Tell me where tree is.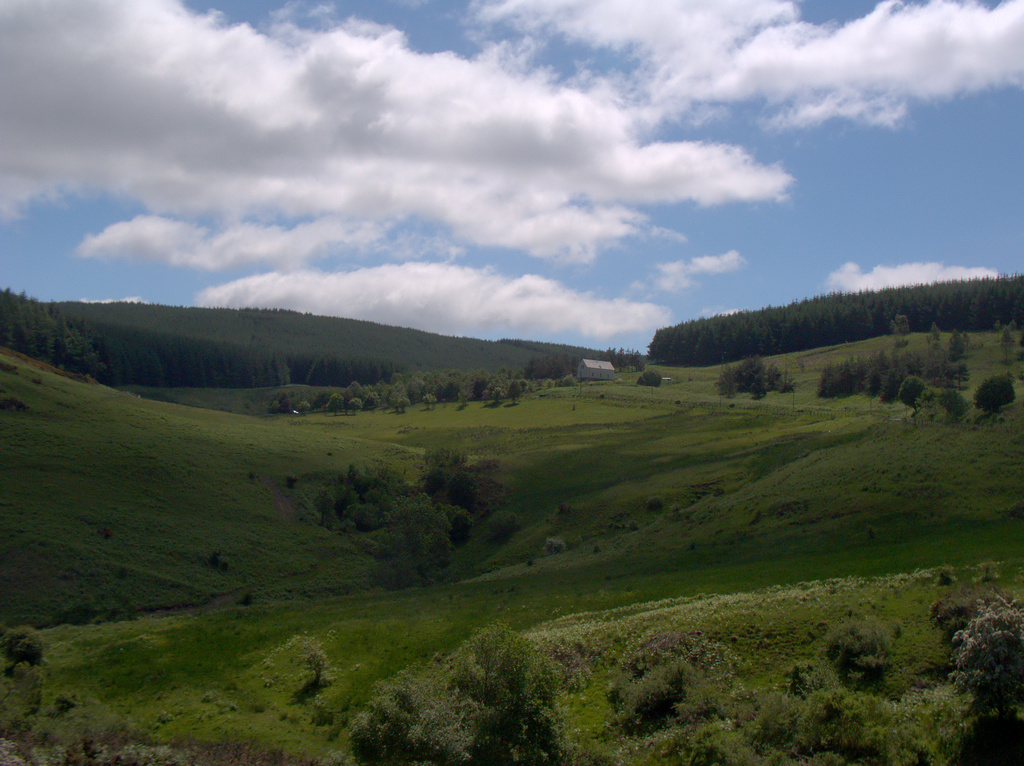
tree is at [x1=602, y1=345, x2=644, y2=374].
